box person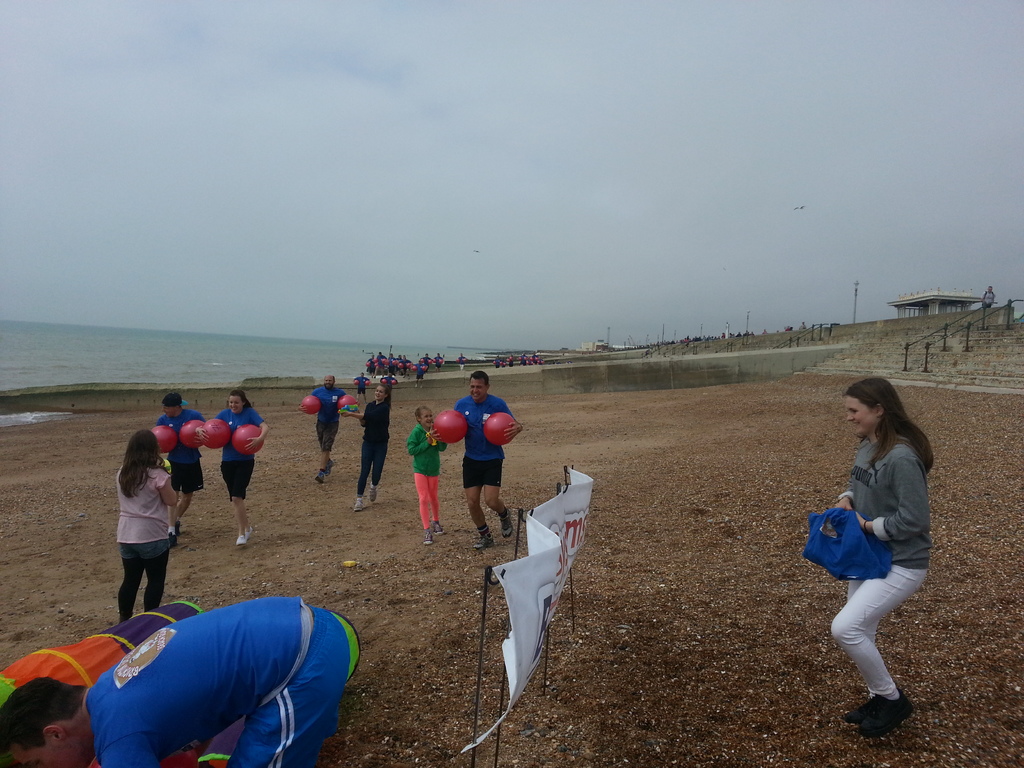
{"left": 408, "top": 407, "right": 448, "bottom": 552}
